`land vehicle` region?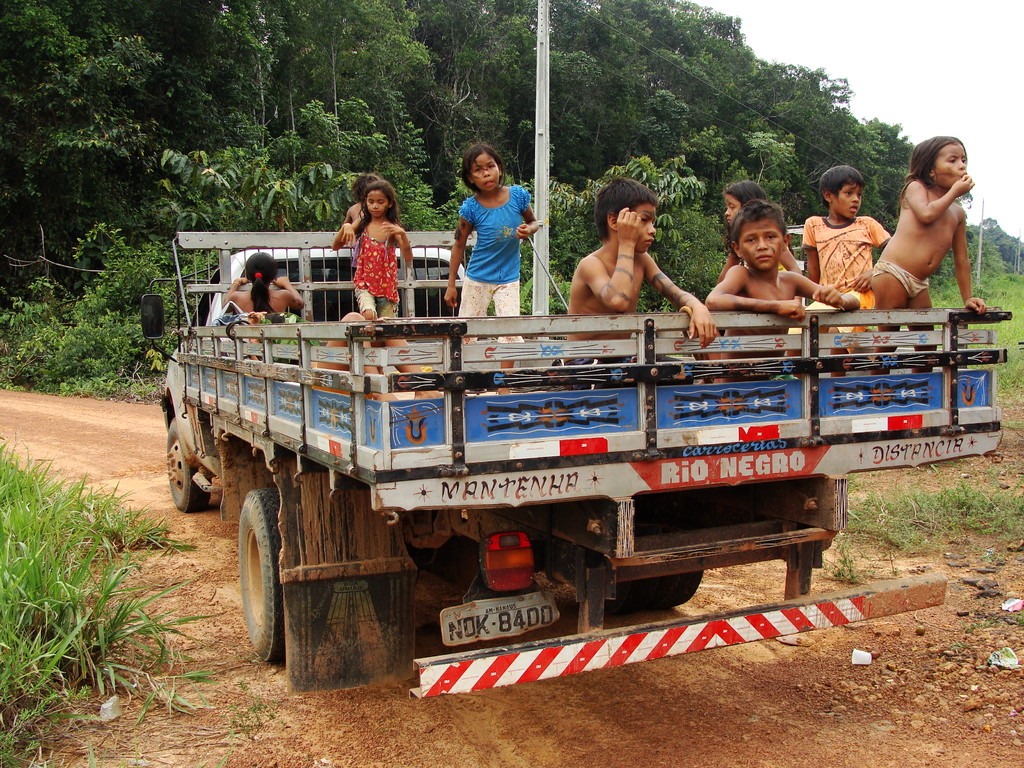
{"x1": 143, "y1": 232, "x2": 1014, "y2": 696}
